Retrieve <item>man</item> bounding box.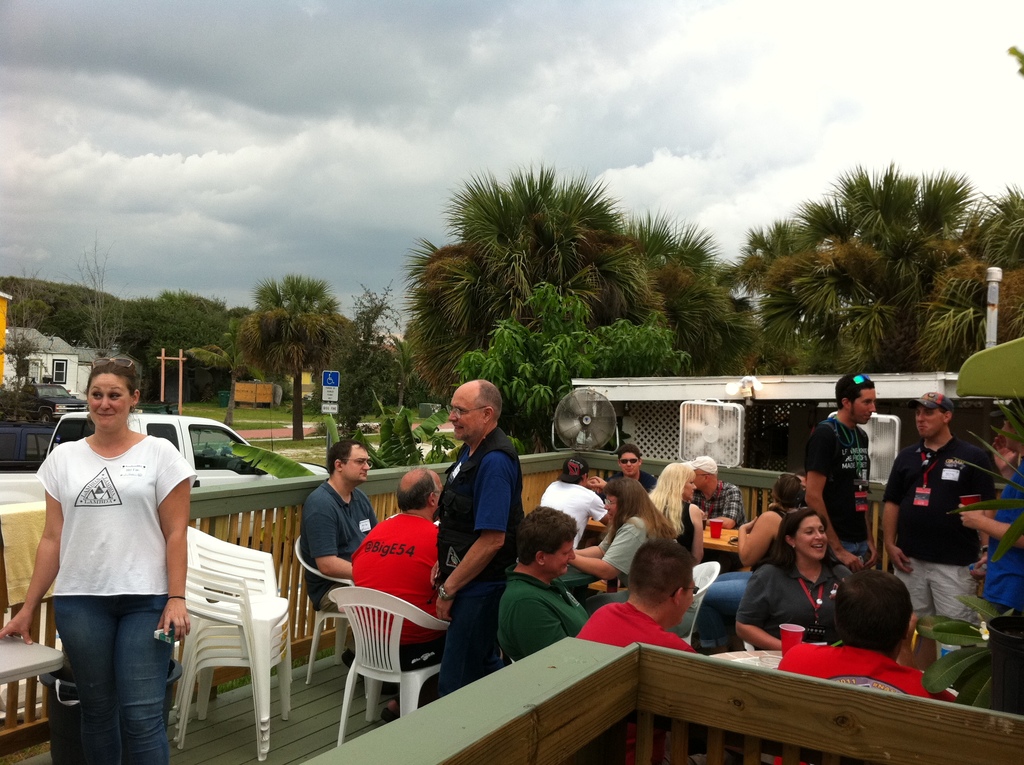
Bounding box: [left=300, top=440, right=380, bottom=610].
